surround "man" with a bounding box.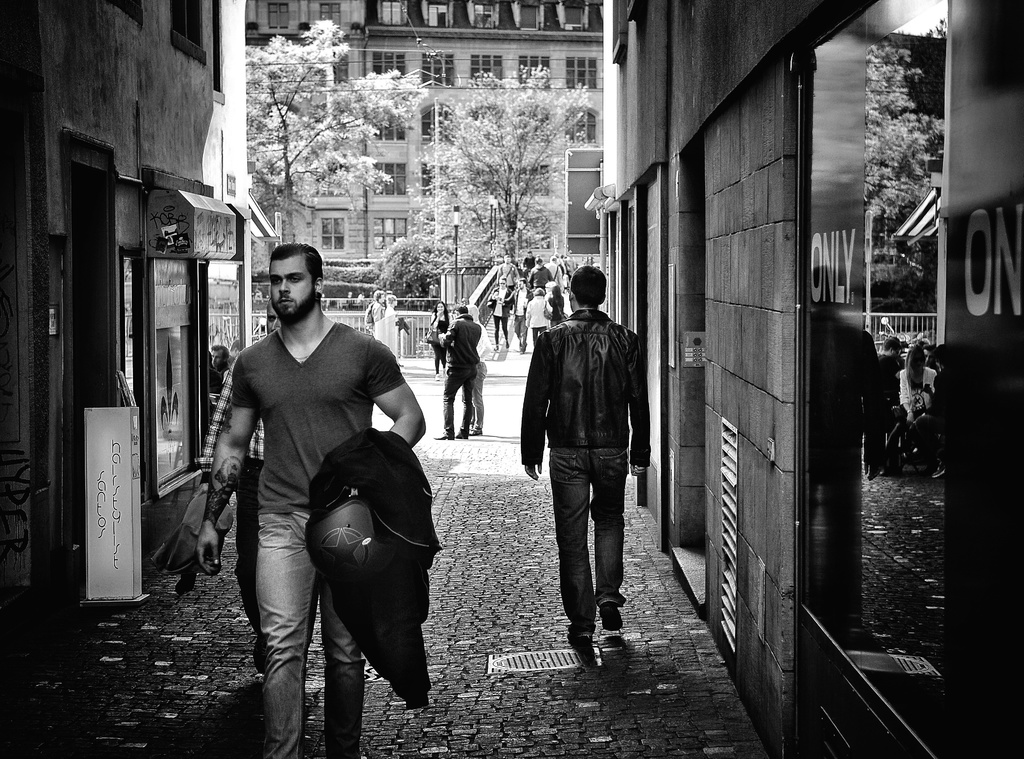
(193, 241, 426, 758).
